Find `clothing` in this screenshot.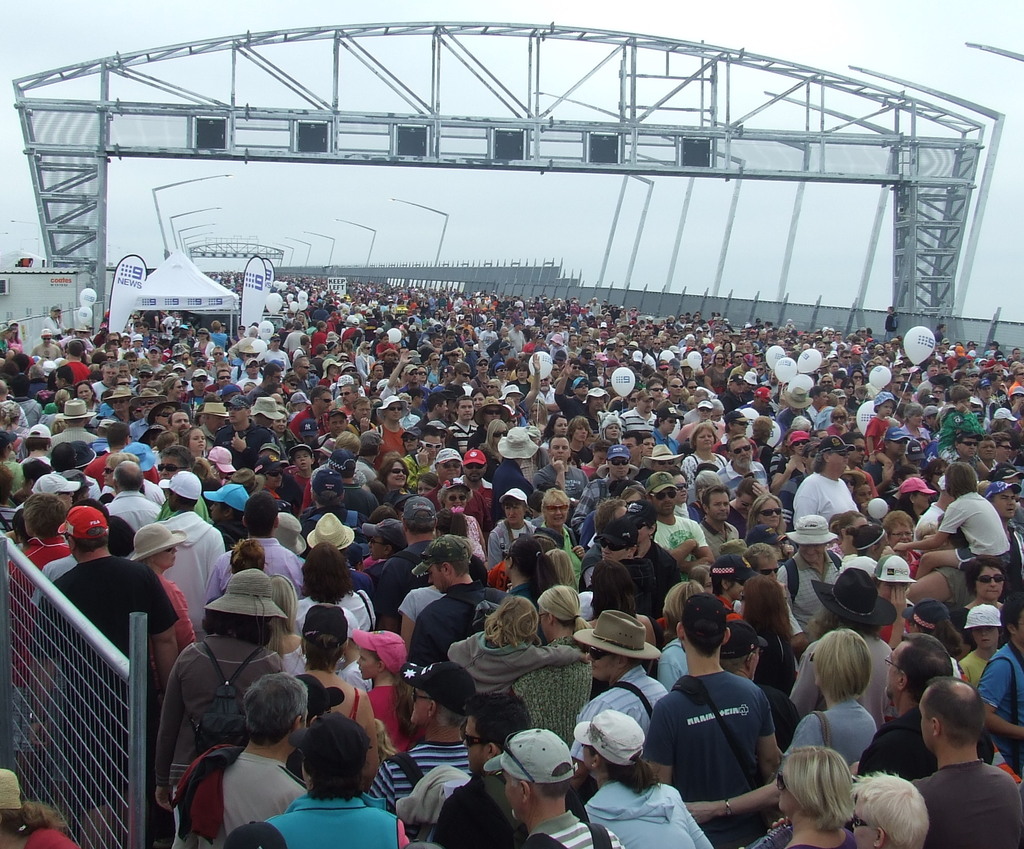
The bounding box for `clothing` is (655,661,813,827).
